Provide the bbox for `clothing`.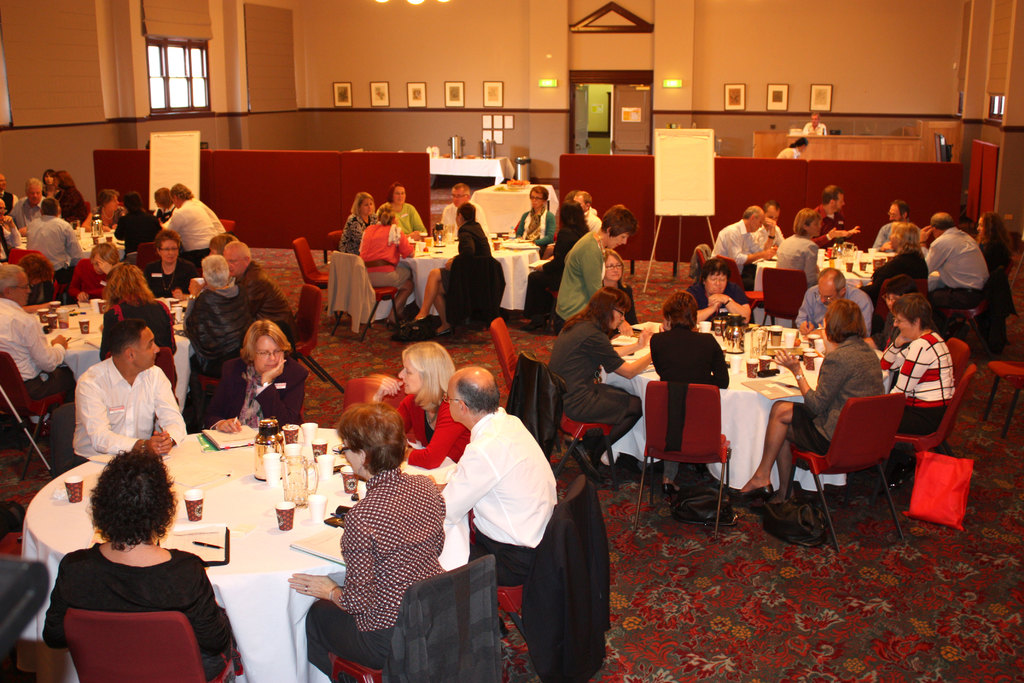
box(33, 539, 242, 682).
